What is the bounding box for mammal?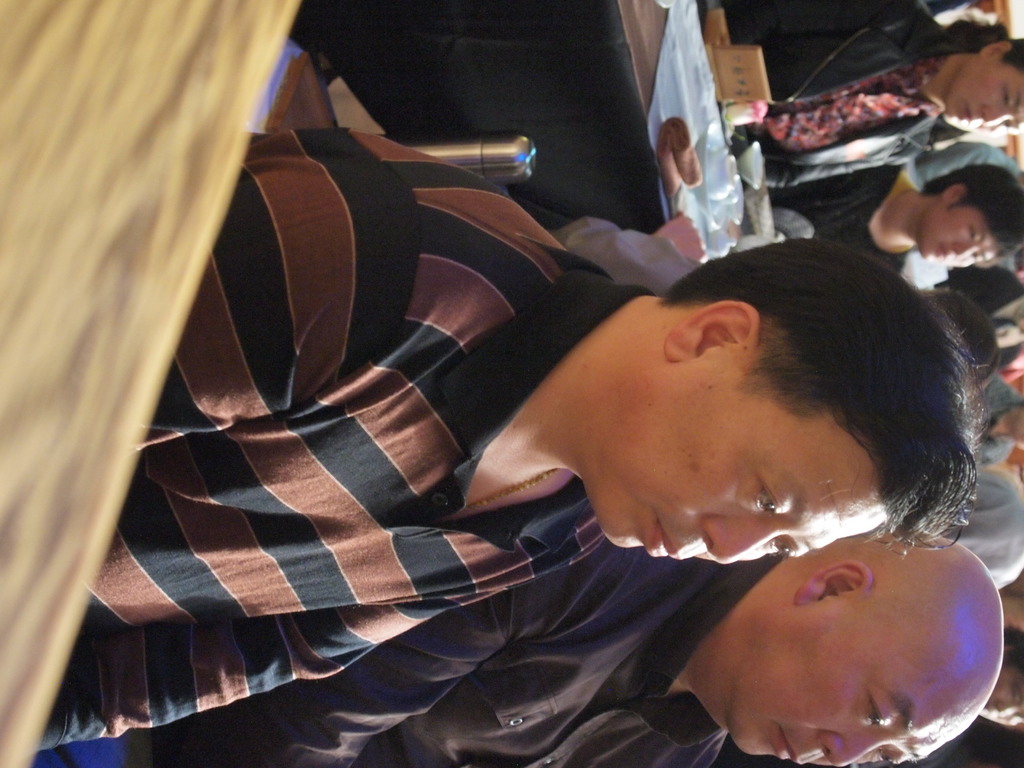
708,3,1023,189.
